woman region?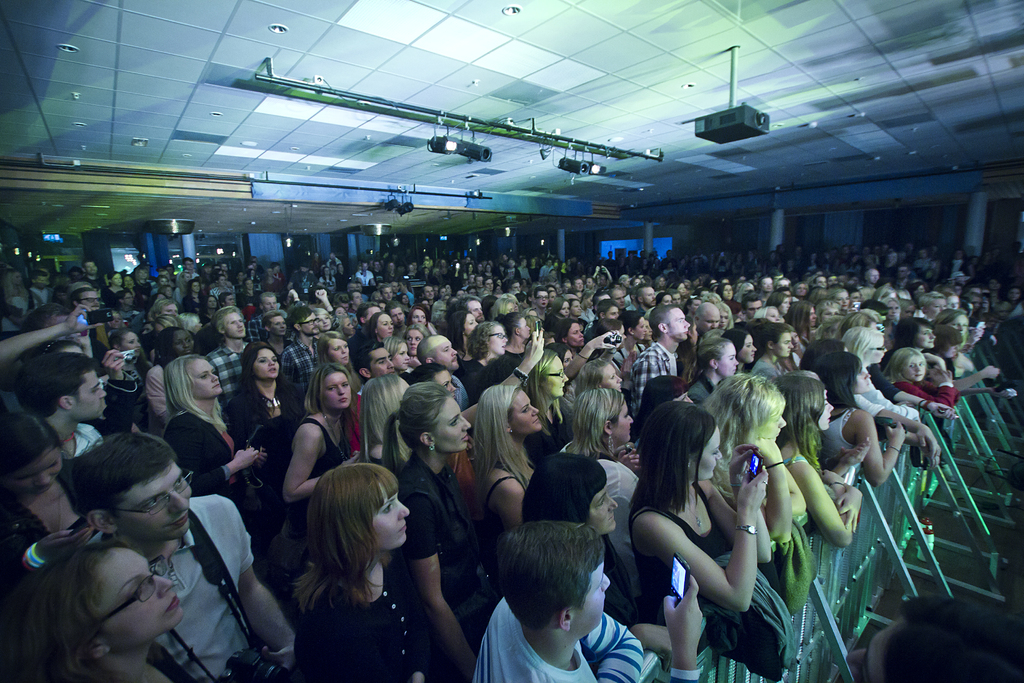
detection(279, 363, 363, 539)
